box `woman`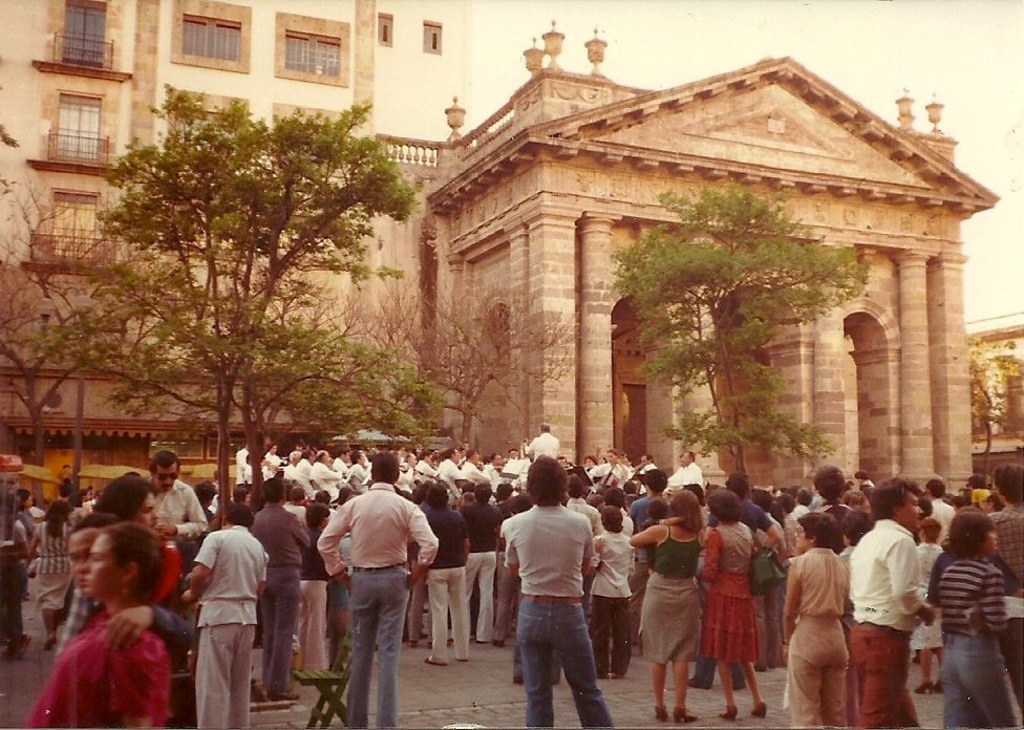
<region>774, 514, 851, 724</region>
